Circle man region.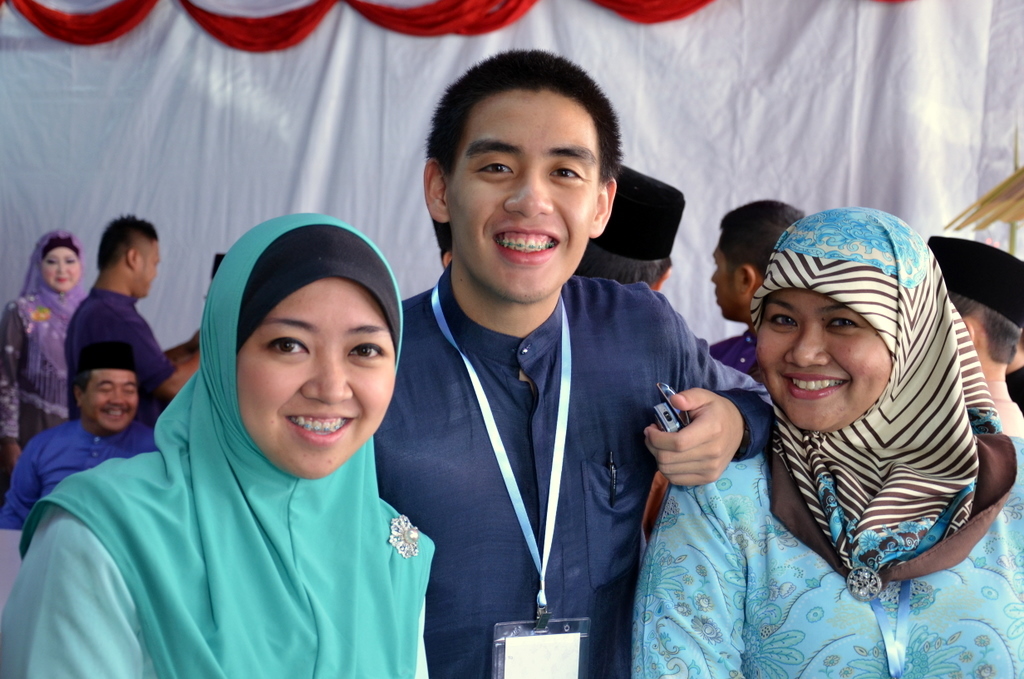
Region: detection(930, 237, 1023, 429).
